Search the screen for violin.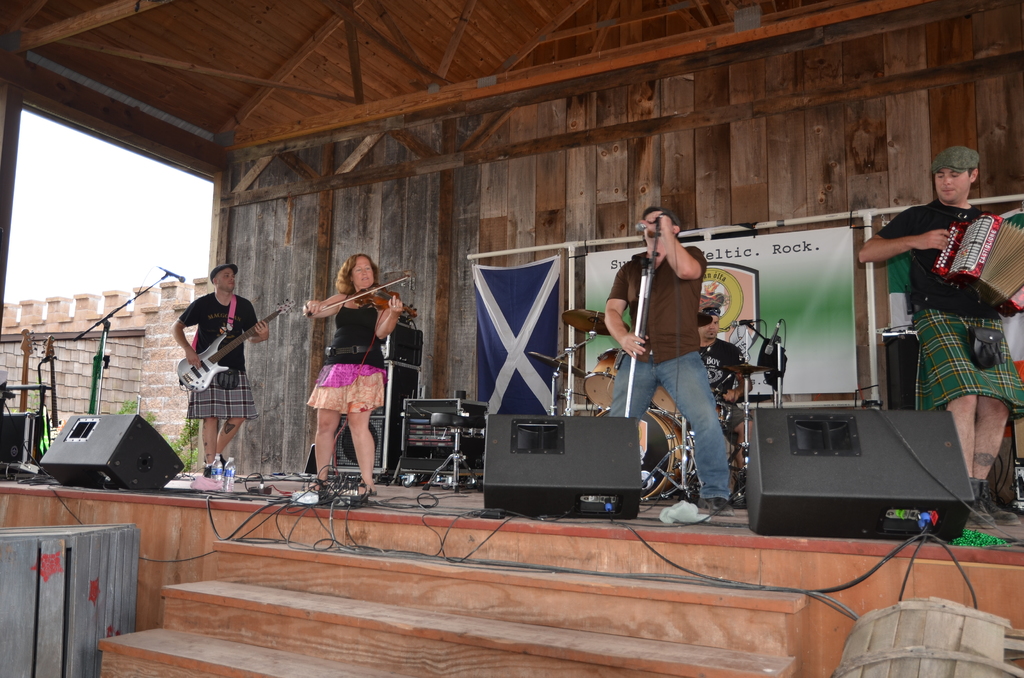
Found at (297, 262, 396, 325).
